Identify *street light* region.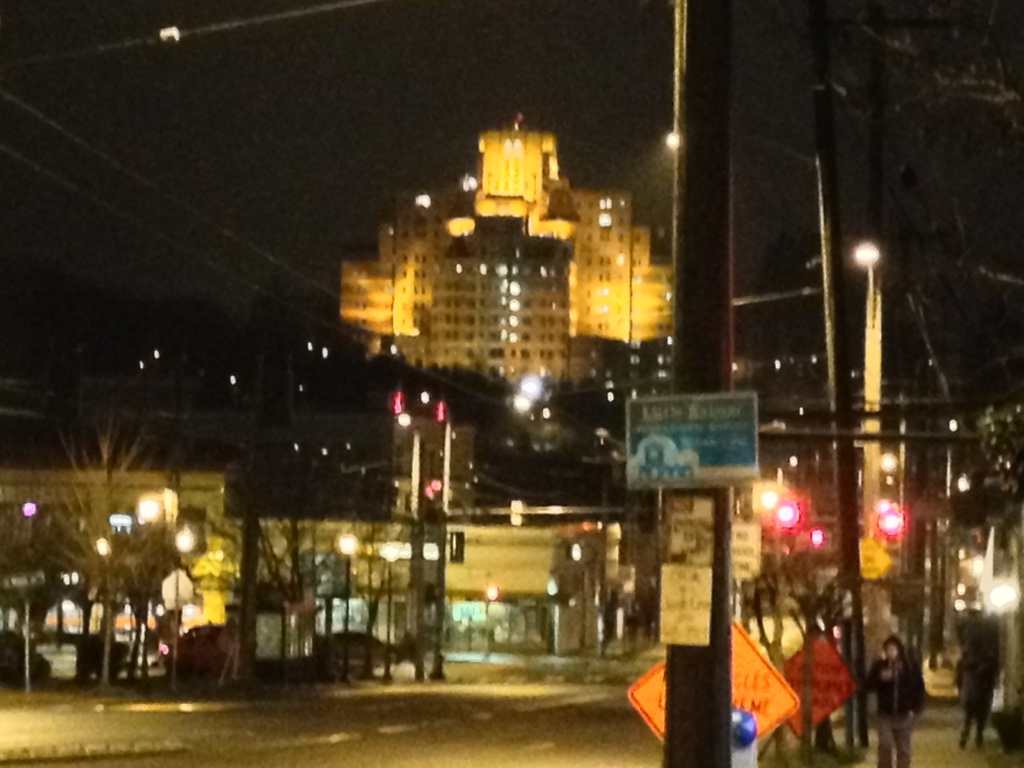
Region: 128:499:196:689.
